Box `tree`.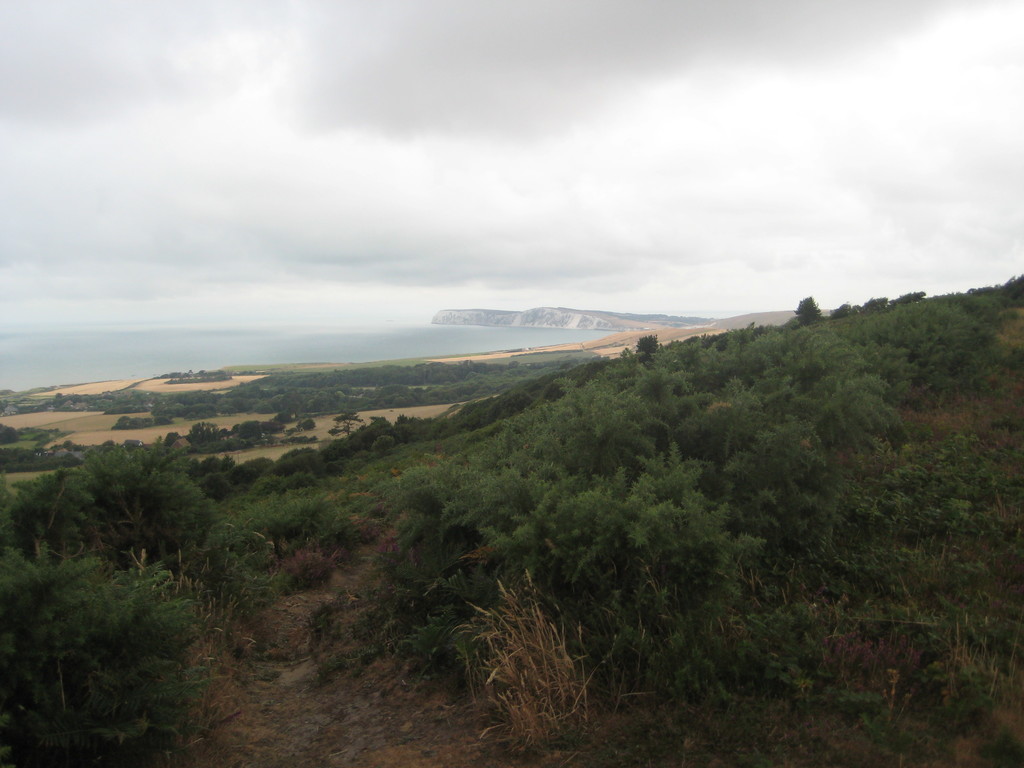
190 421 218 440.
